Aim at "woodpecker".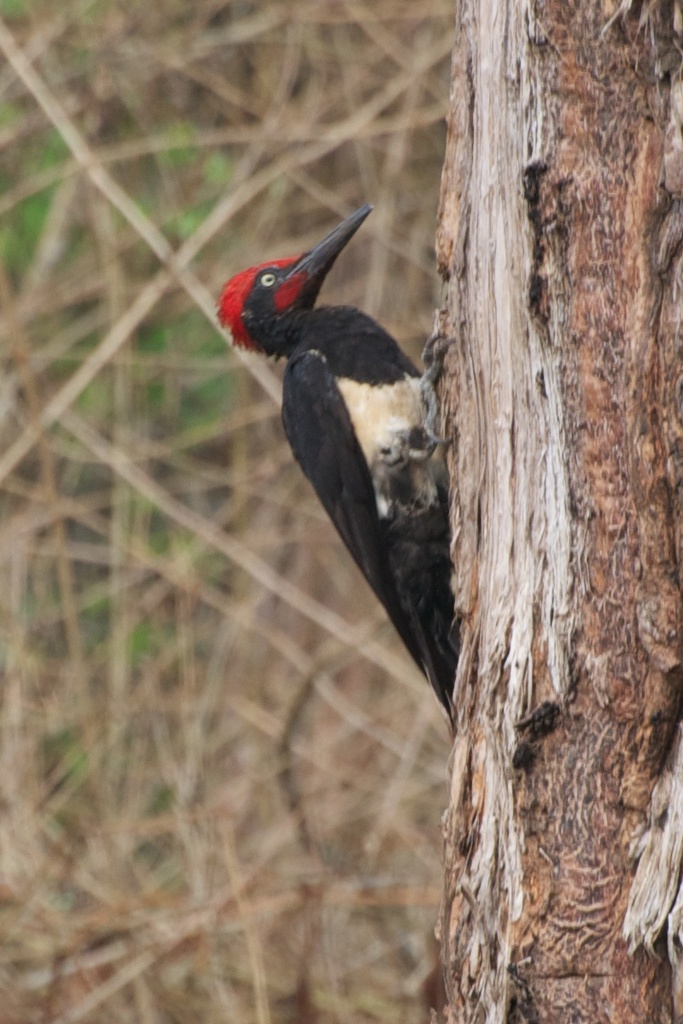
Aimed at bbox=[213, 201, 457, 725].
